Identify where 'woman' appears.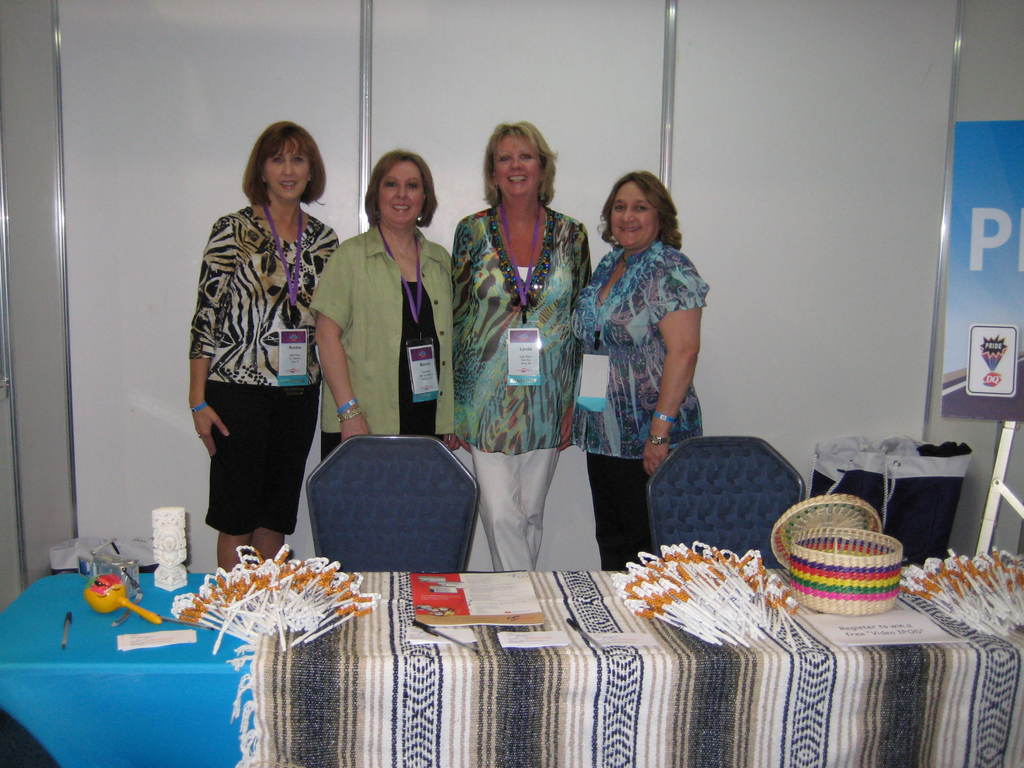
Appears at rect(188, 121, 346, 572).
